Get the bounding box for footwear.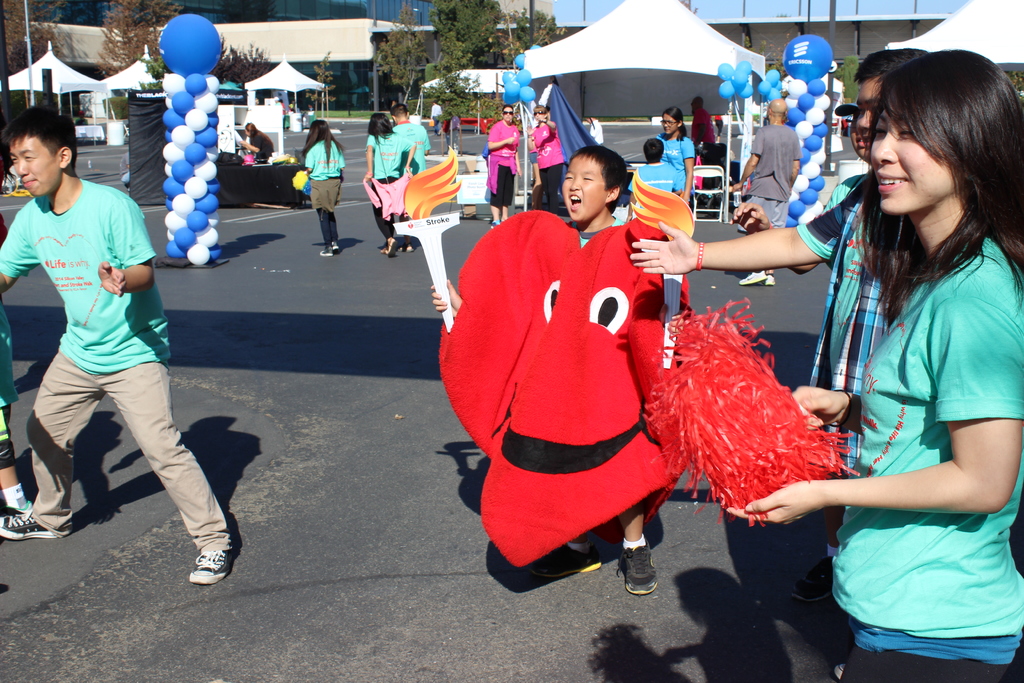
bbox=(384, 238, 400, 256).
